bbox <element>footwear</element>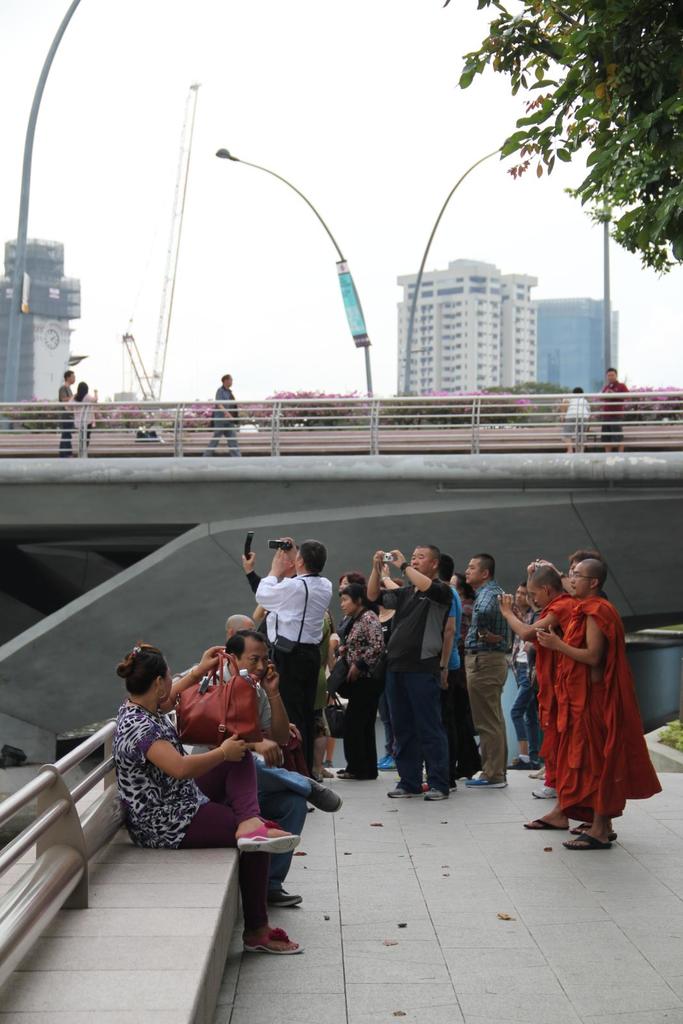
region(243, 922, 308, 956)
